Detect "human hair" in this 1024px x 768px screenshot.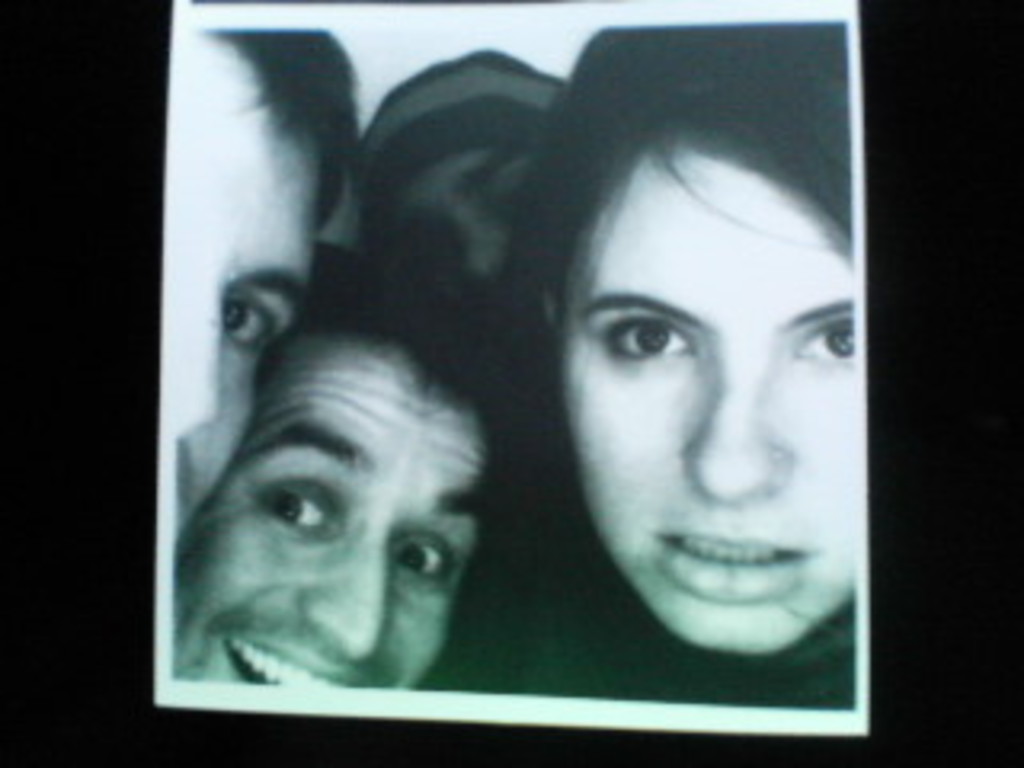
Detection: bbox=(211, 22, 365, 240).
